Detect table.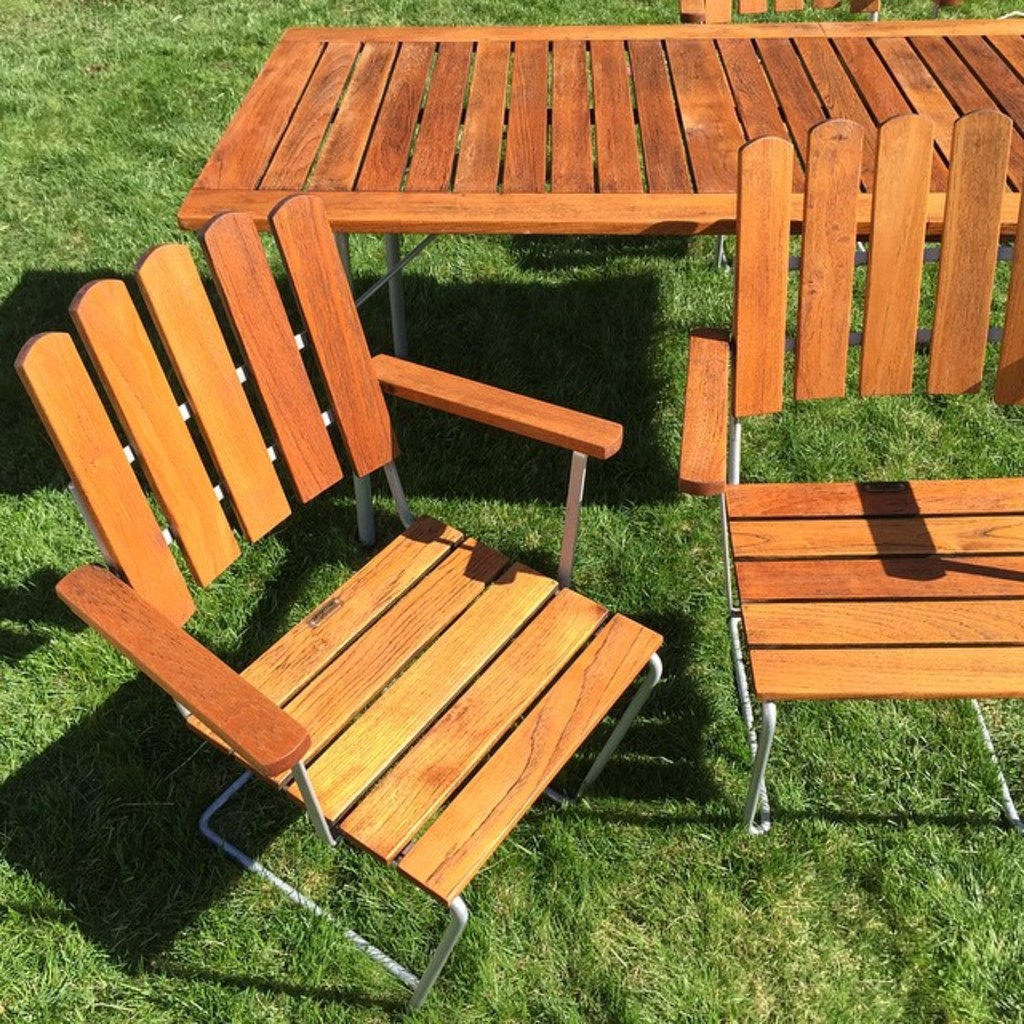
Detected at <region>182, 14, 1022, 427</region>.
